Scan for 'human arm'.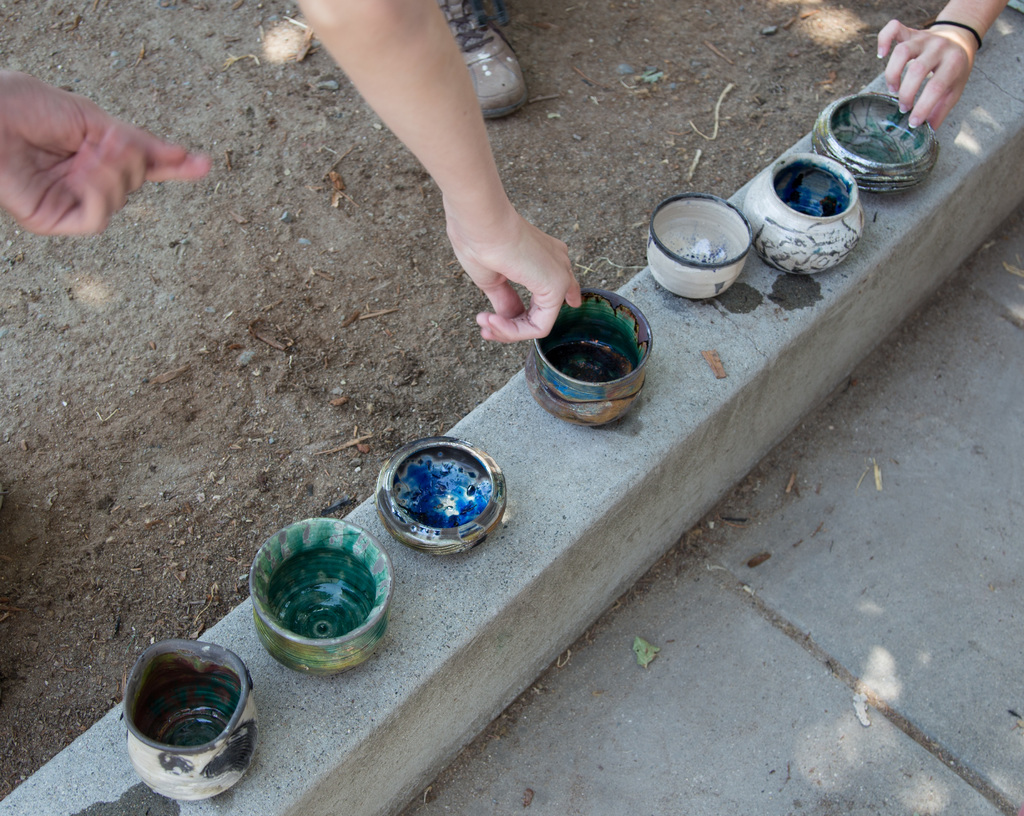
Scan result: 303:12:608:397.
